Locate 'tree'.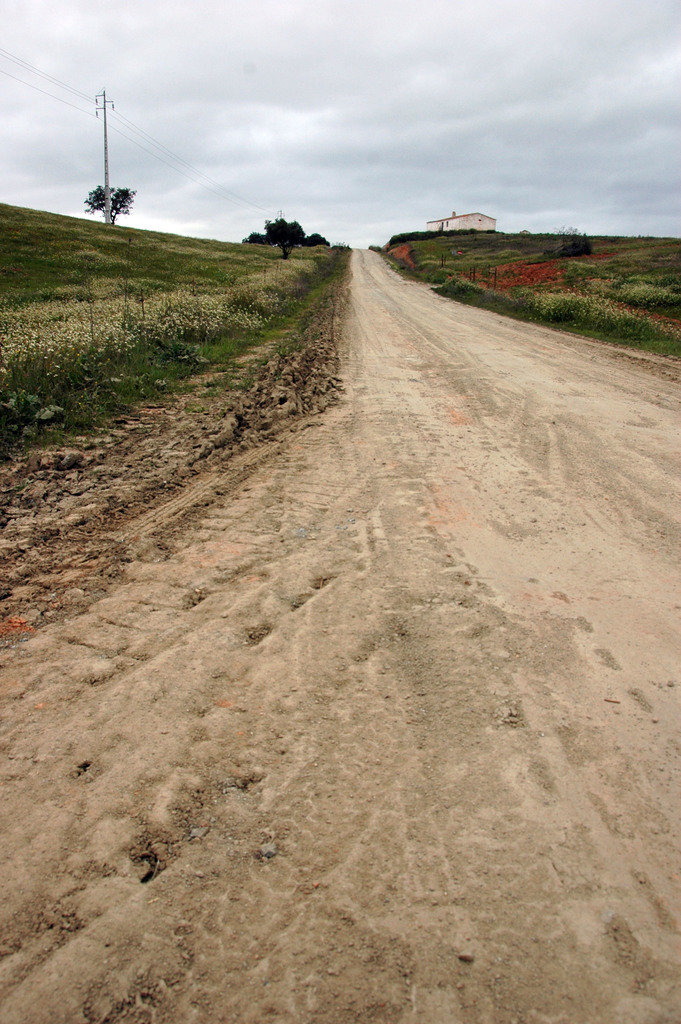
Bounding box: x1=83, y1=185, x2=135, y2=228.
